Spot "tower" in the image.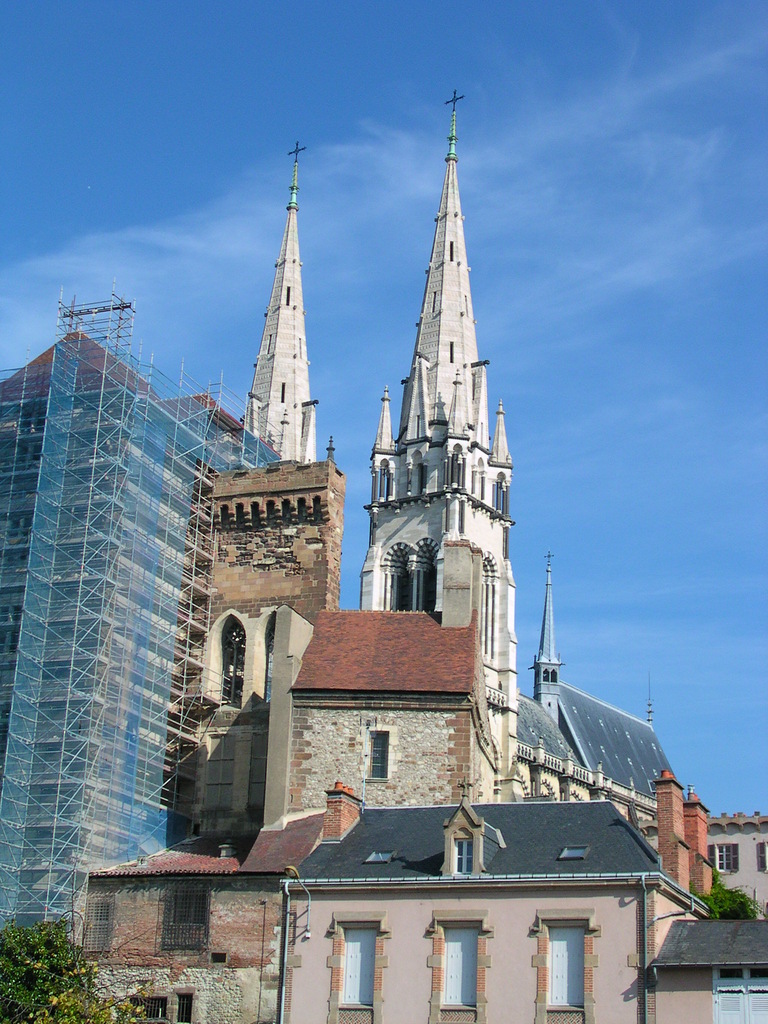
"tower" found at x1=362, y1=89, x2=526, y2=799.
